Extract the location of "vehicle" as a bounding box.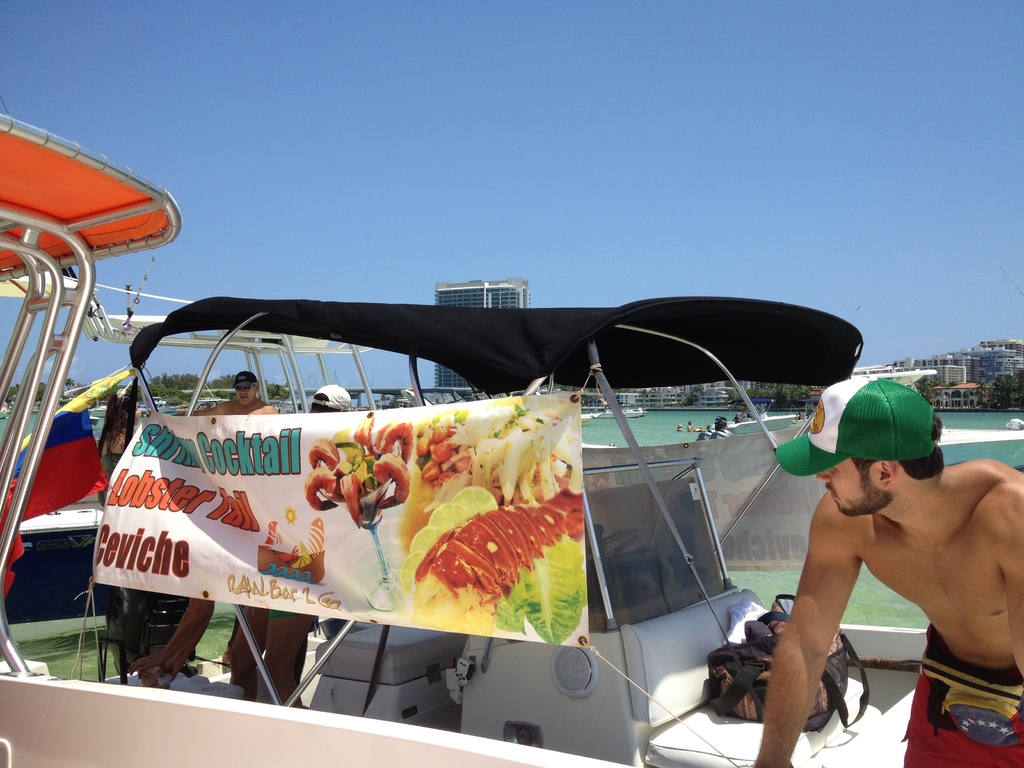
locate(0, 111, 925, 767).
